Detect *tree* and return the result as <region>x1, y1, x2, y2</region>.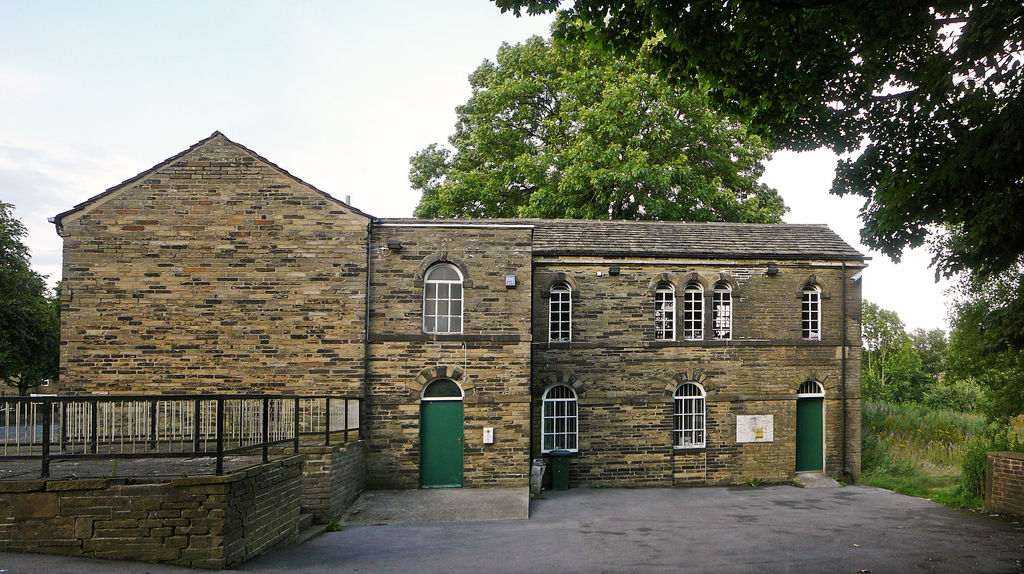
<region>406, 6, 799, 222</region>.
